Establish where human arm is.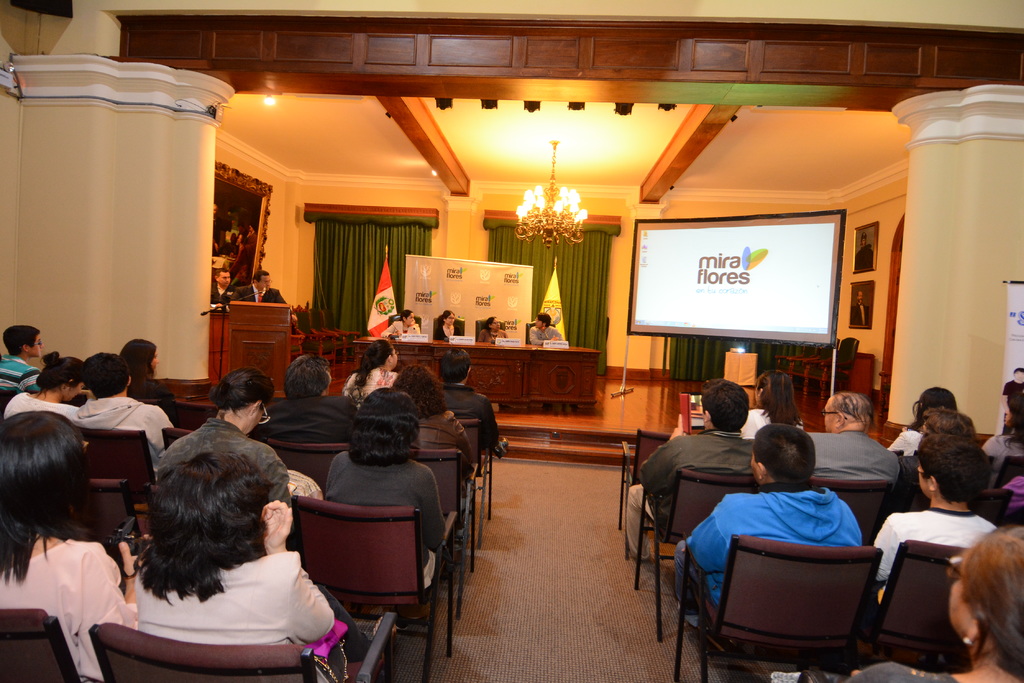
Established at [529, 326, 557, 343].
